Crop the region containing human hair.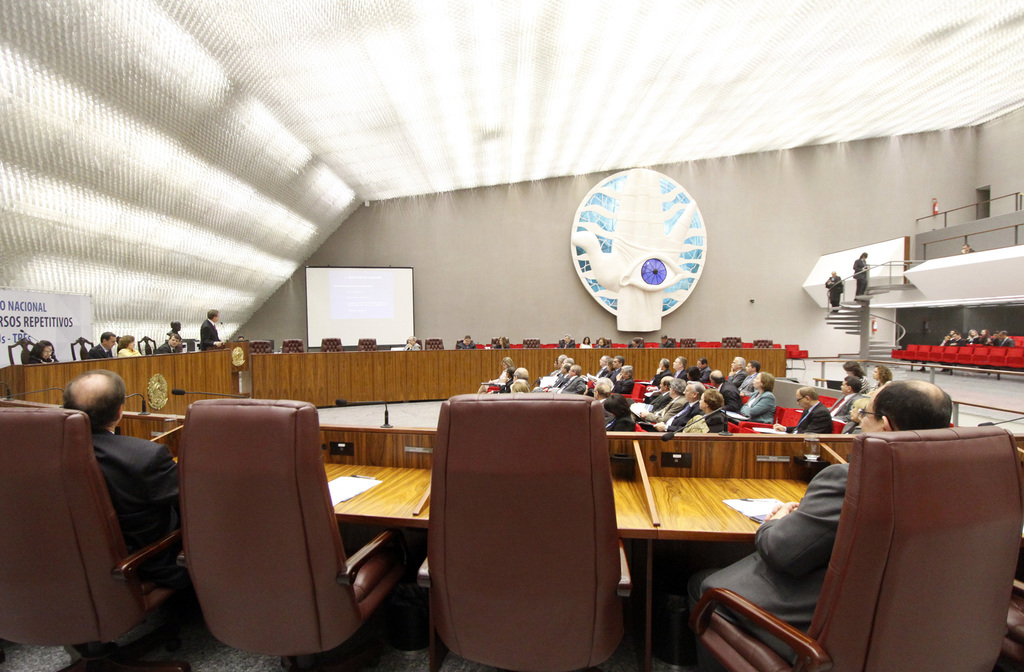
Crop region: [855, 398, 871, 416].
